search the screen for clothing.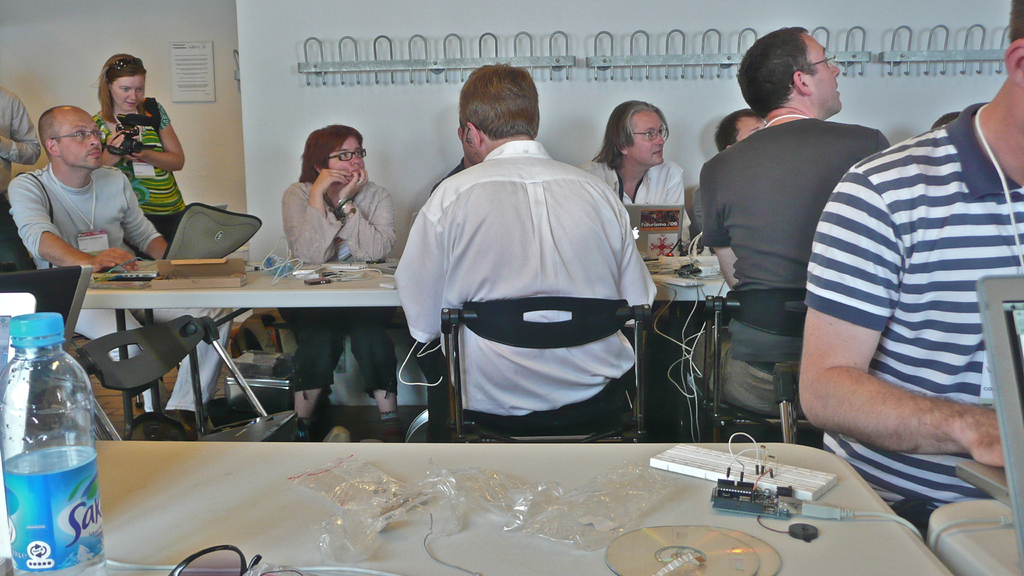
Found at Rect(785, 65, 1018, 507).
